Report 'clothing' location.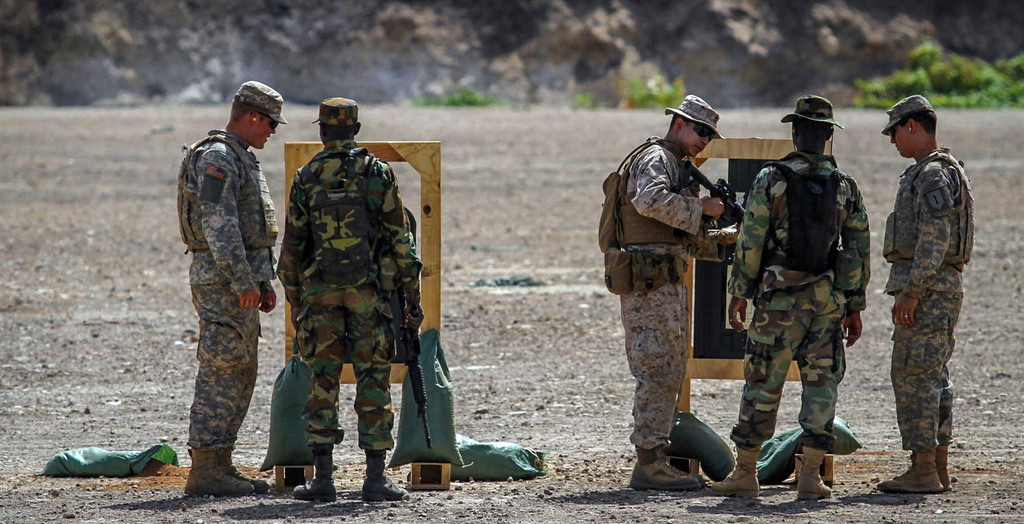
Report: detection(885, 147, 977, 450).
